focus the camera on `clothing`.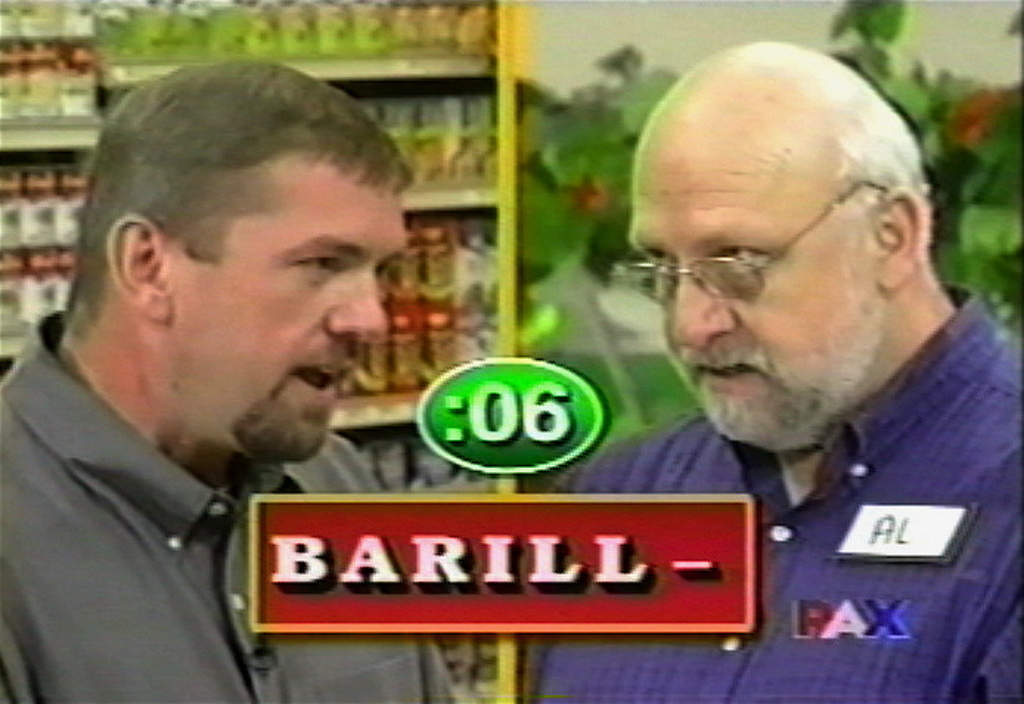
Focus region: bbox(519, 285, 1023, 703).
